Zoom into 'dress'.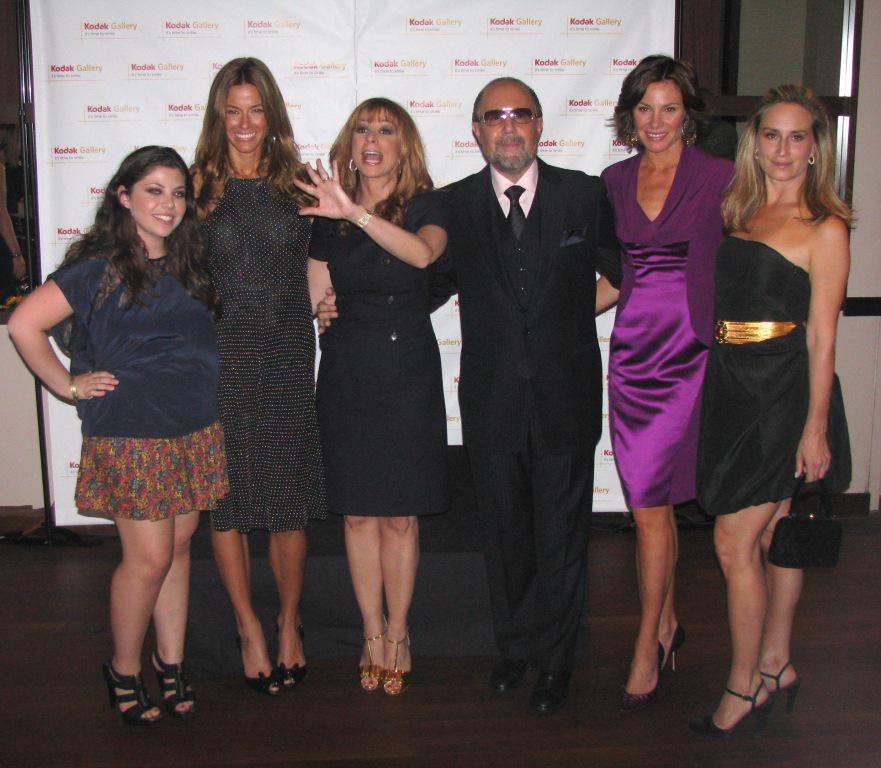
Zoom target: 599 150 741 506.
